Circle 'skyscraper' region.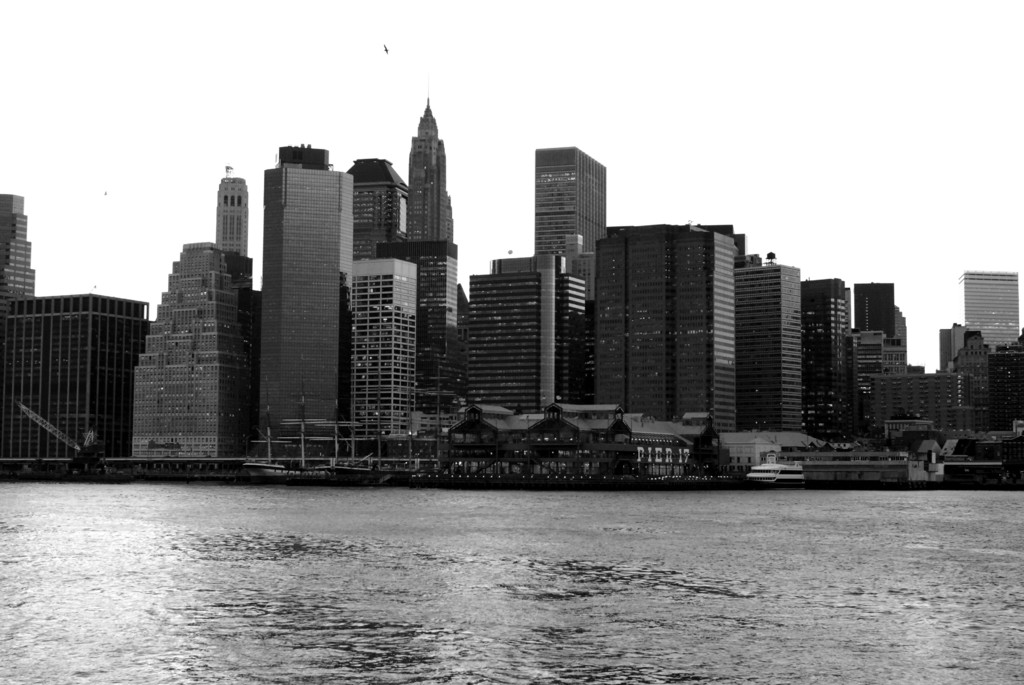
Region: 522/146/609/262.
